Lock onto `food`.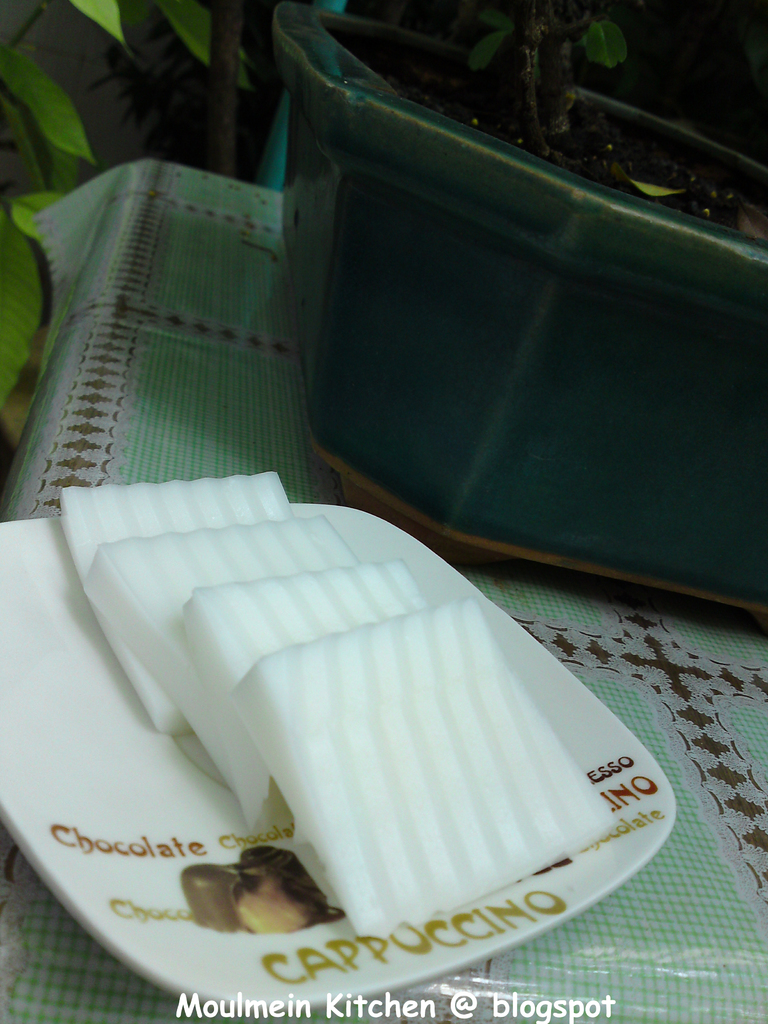
Locked: box(52, 458, 624, 948).
